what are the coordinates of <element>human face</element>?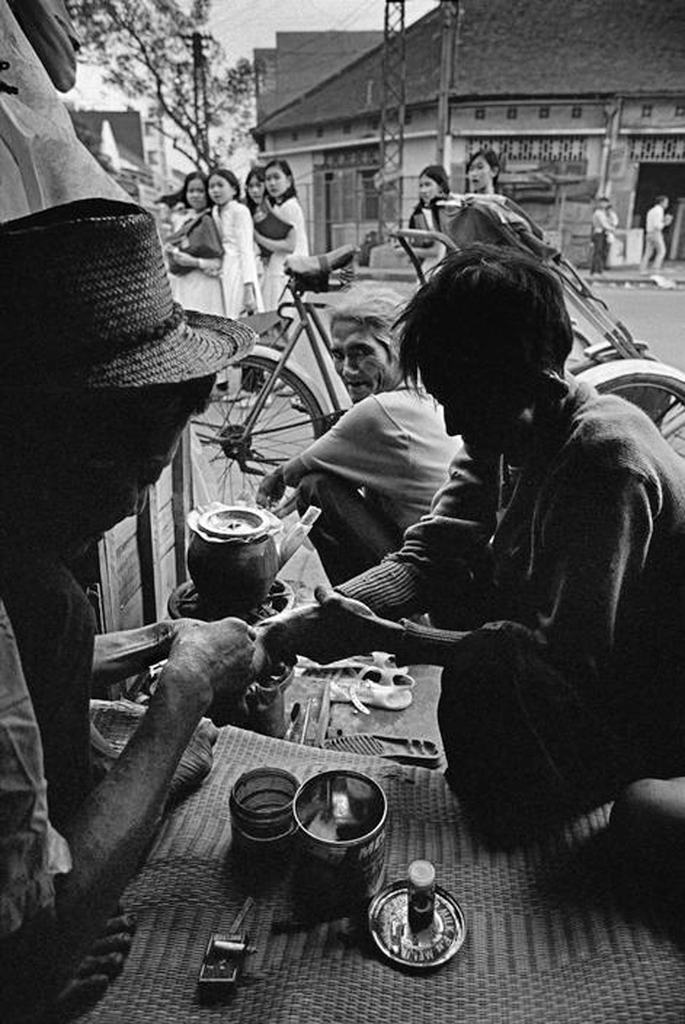
269 165 289 198.
